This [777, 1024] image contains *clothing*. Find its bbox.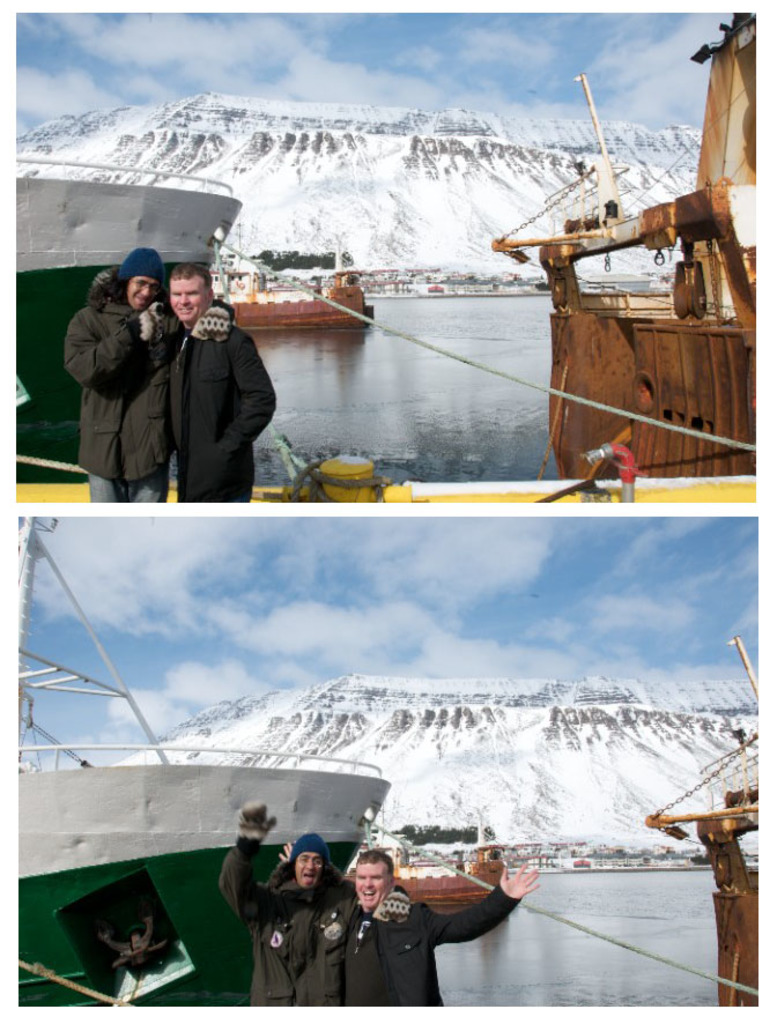
[x1=342, y1=877, x2=527, y2=1015].
